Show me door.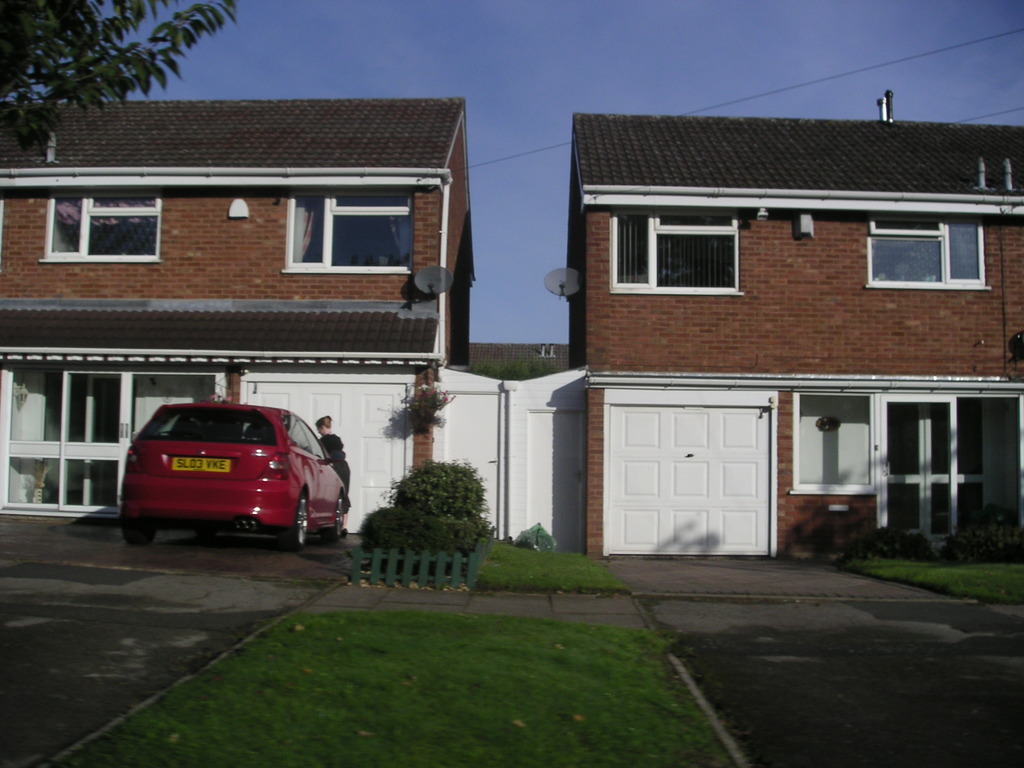
door is here: rect(880, 392, 959, 543).
